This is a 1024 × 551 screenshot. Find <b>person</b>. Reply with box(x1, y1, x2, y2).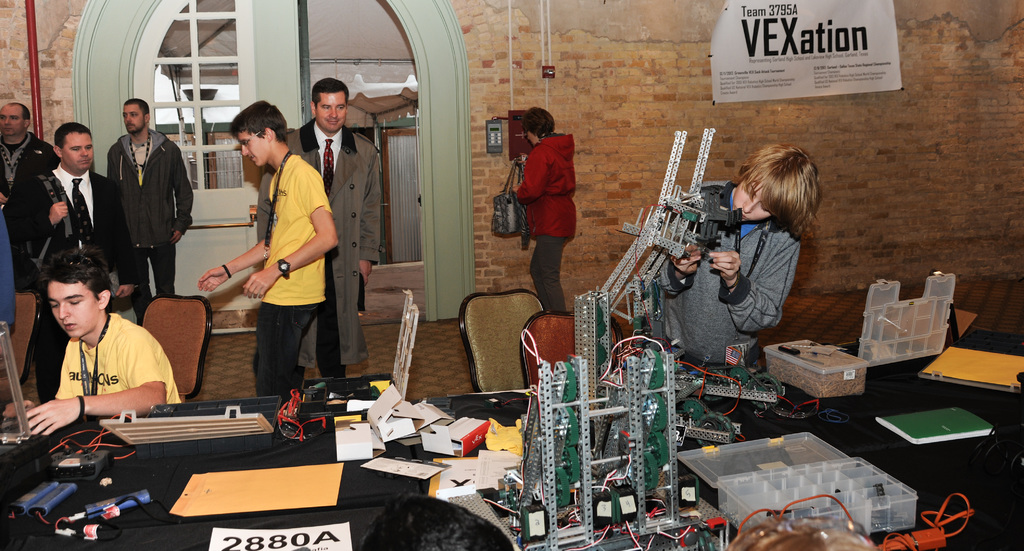
box(98, 90, 199, 320).
